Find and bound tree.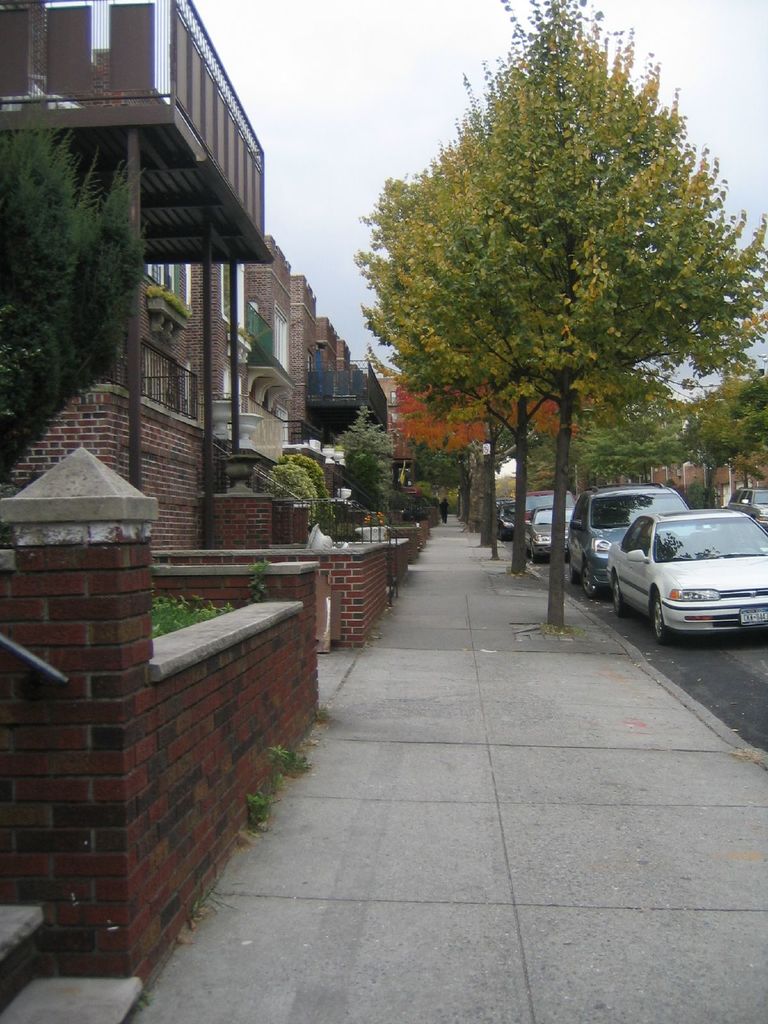
Bound: 329/419/410/534.
